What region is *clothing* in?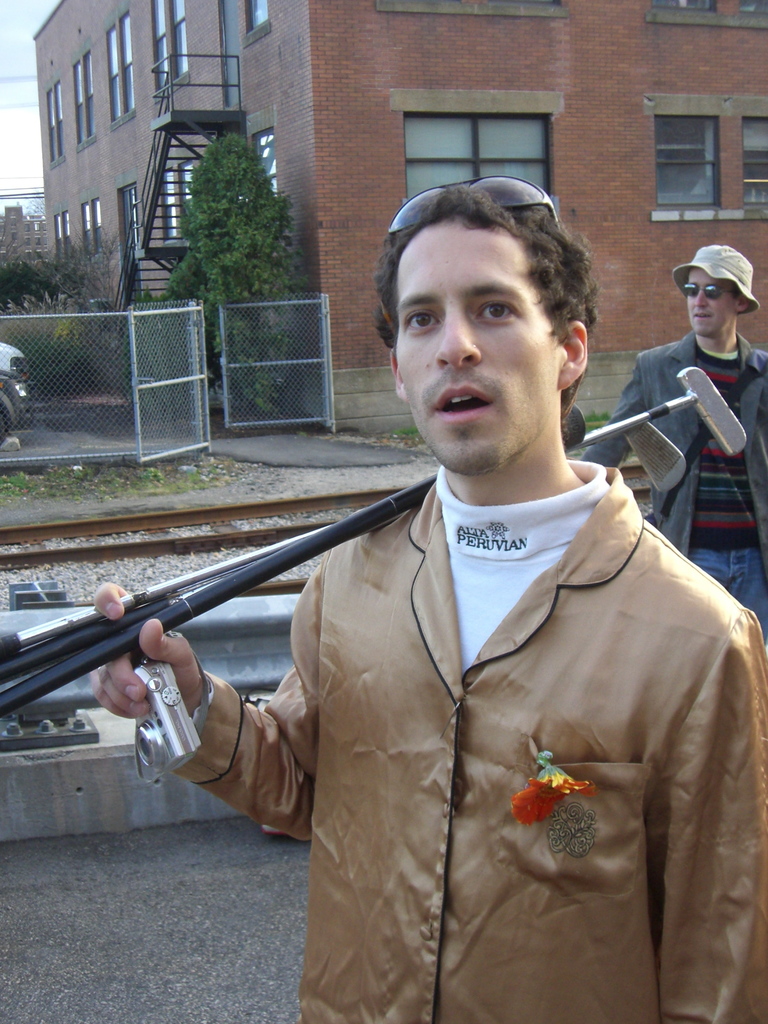
box=[685, 548, 765, 626].
